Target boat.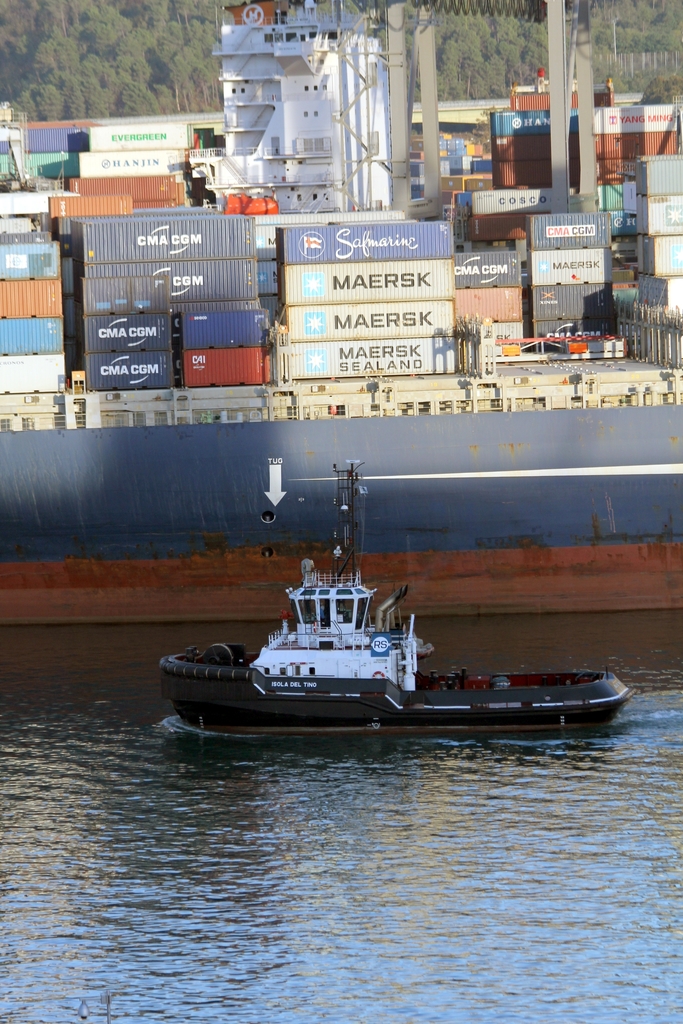
Target region: [left=149, top=516, right=634, bottom=747].
